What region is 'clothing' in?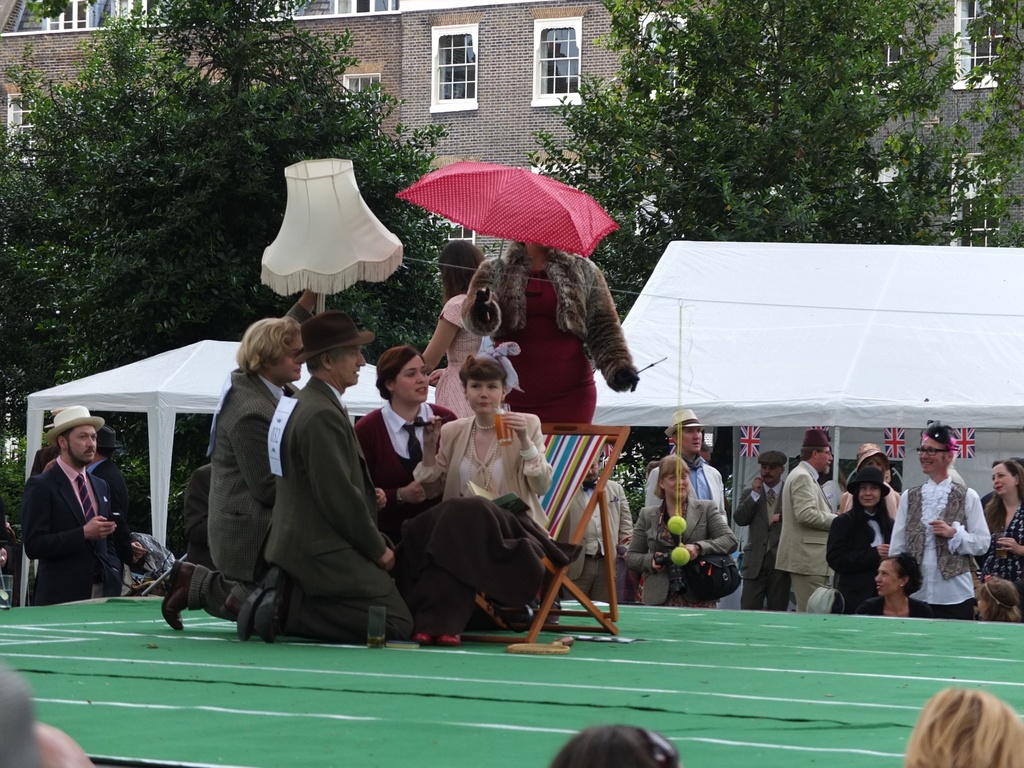
region(731, 479, 796, 614).
